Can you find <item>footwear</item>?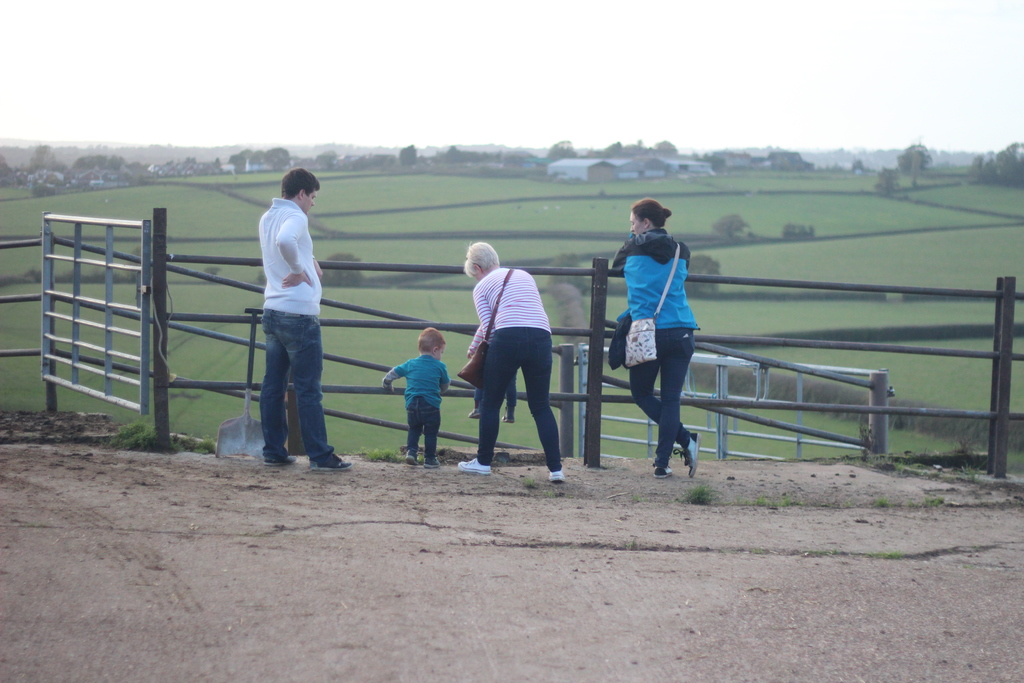
Yes, bounding box: (405,448,420,465).
